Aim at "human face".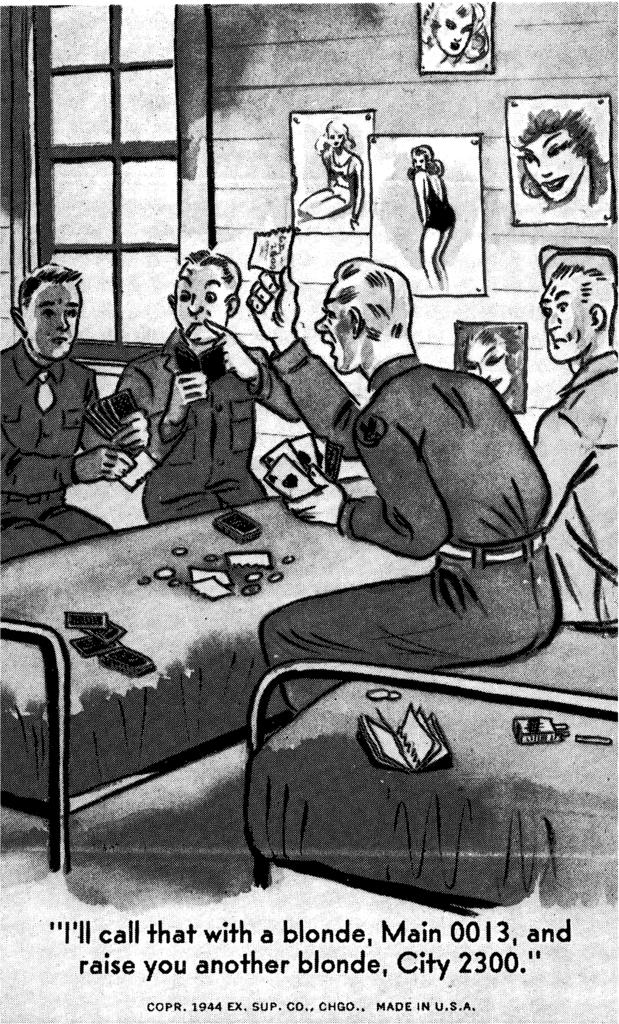
Aimed at [431, 8, 473, 56].
